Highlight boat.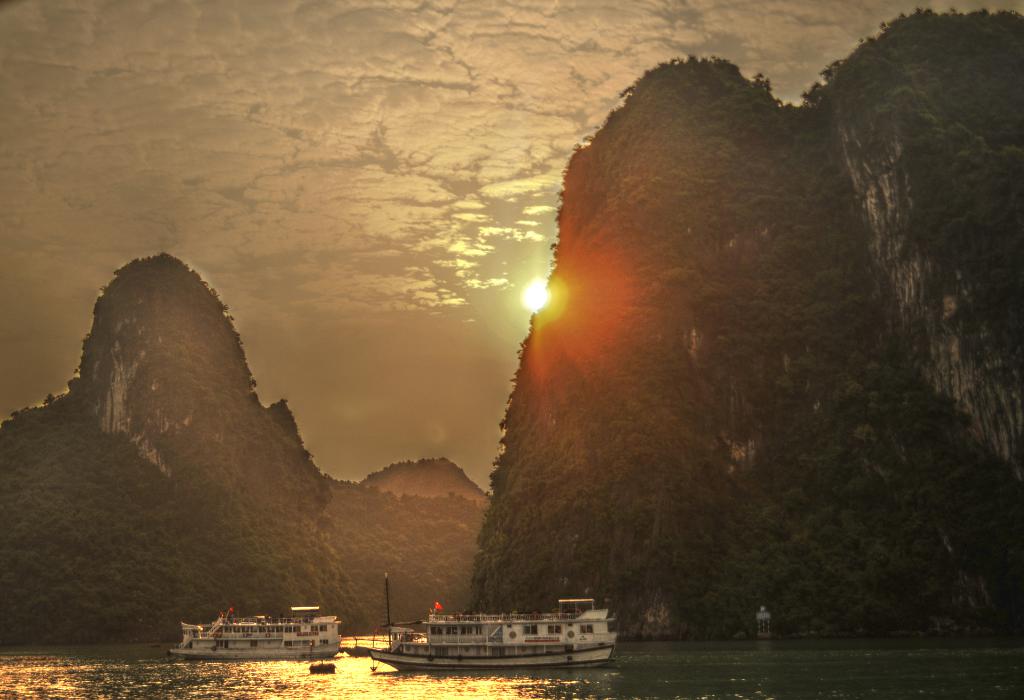
Highlighted region: x1=358, y1=595, x2=627, y2=679.
